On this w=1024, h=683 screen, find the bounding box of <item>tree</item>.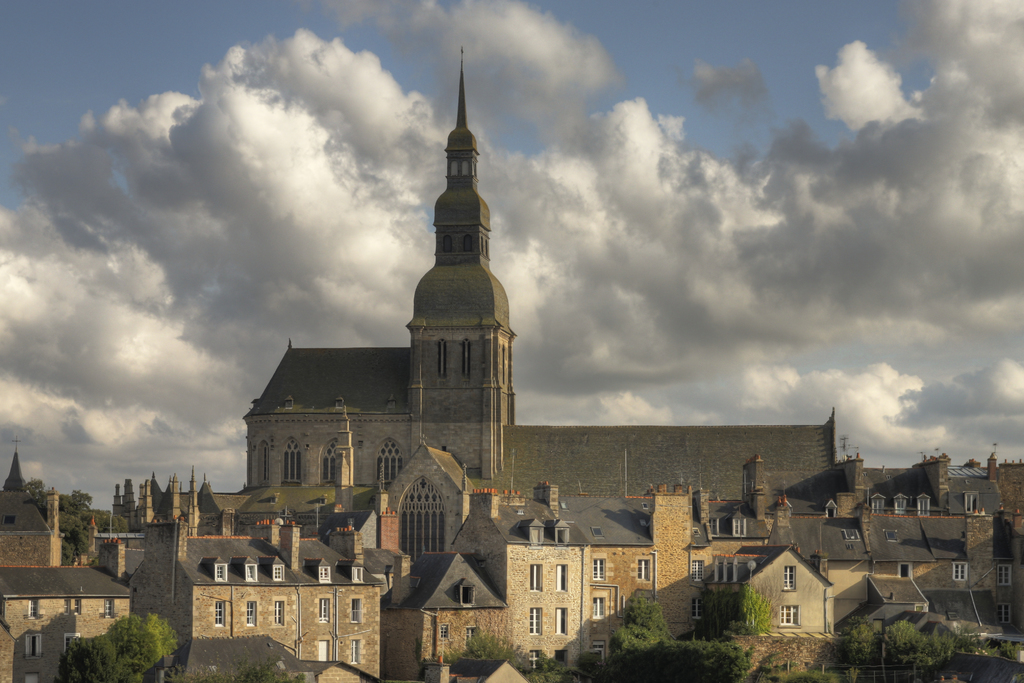
Bounding box: locate(739, 580, 771, 636).
